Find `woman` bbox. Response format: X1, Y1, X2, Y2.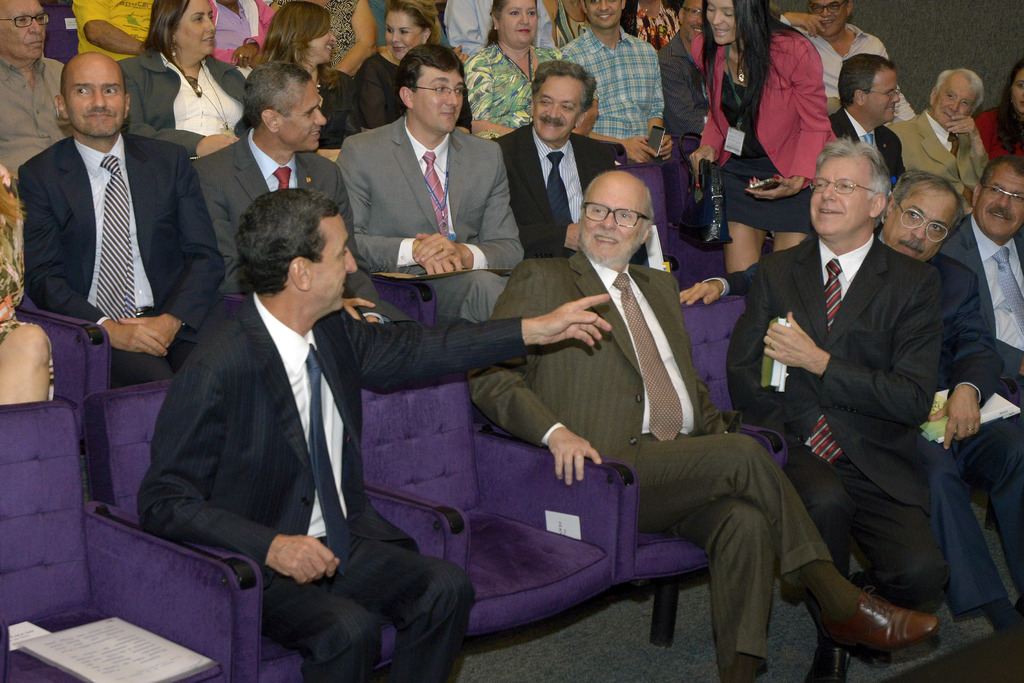
295, 0, 376, 75.
